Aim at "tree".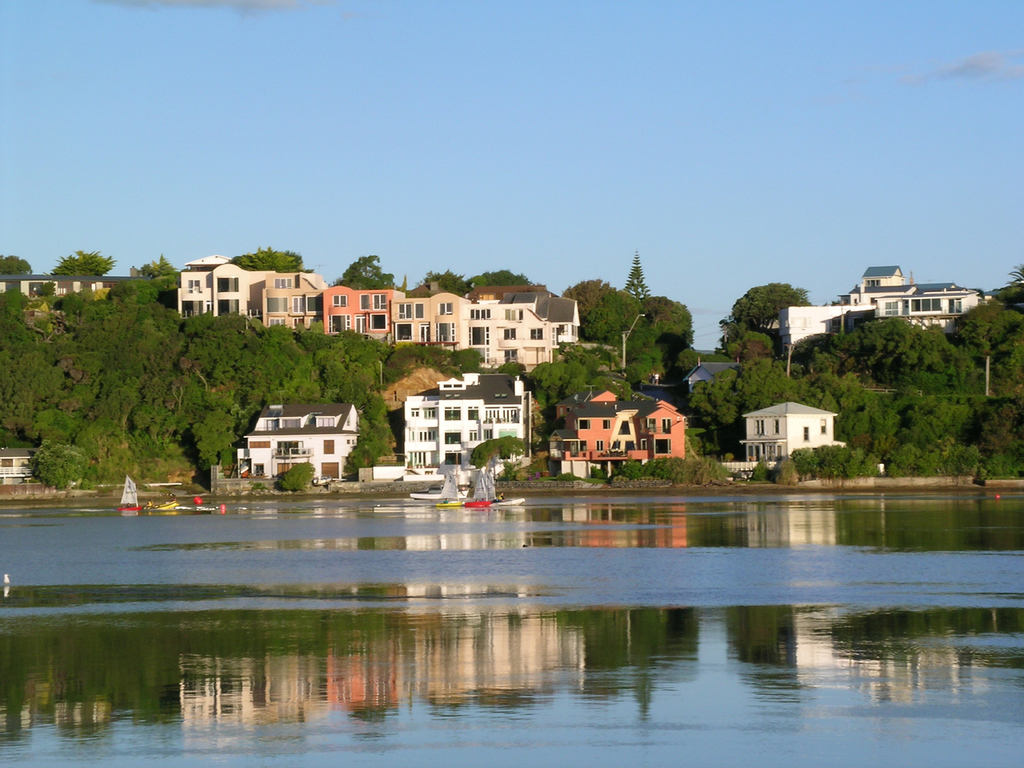
Aimed at 736 326 782 362.
